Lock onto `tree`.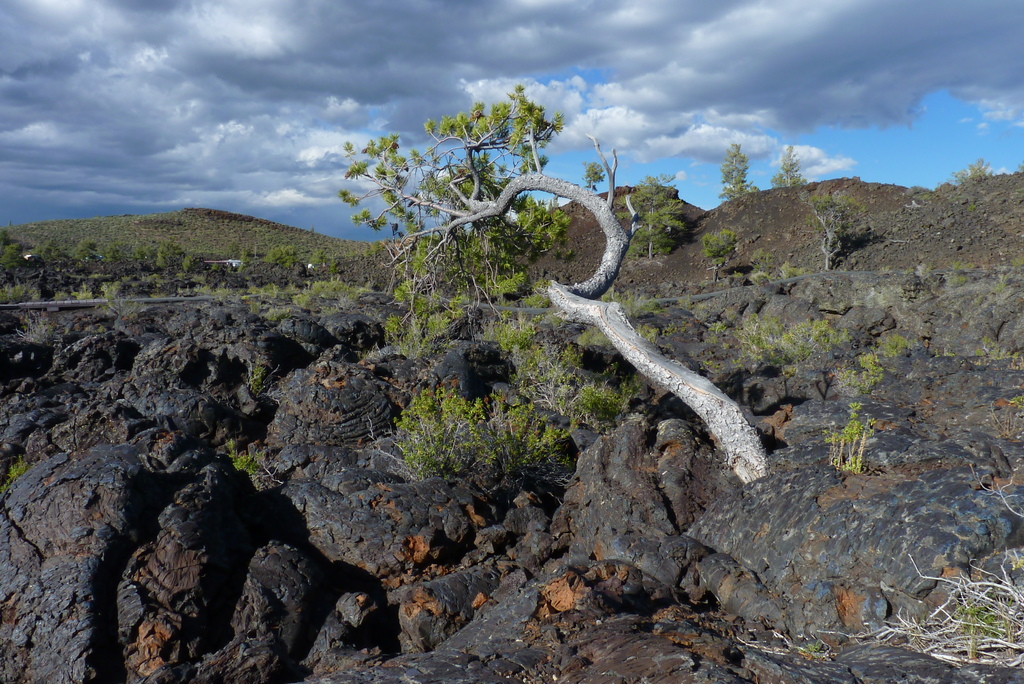
Locked: bbox(305, 88, 746, 437).
